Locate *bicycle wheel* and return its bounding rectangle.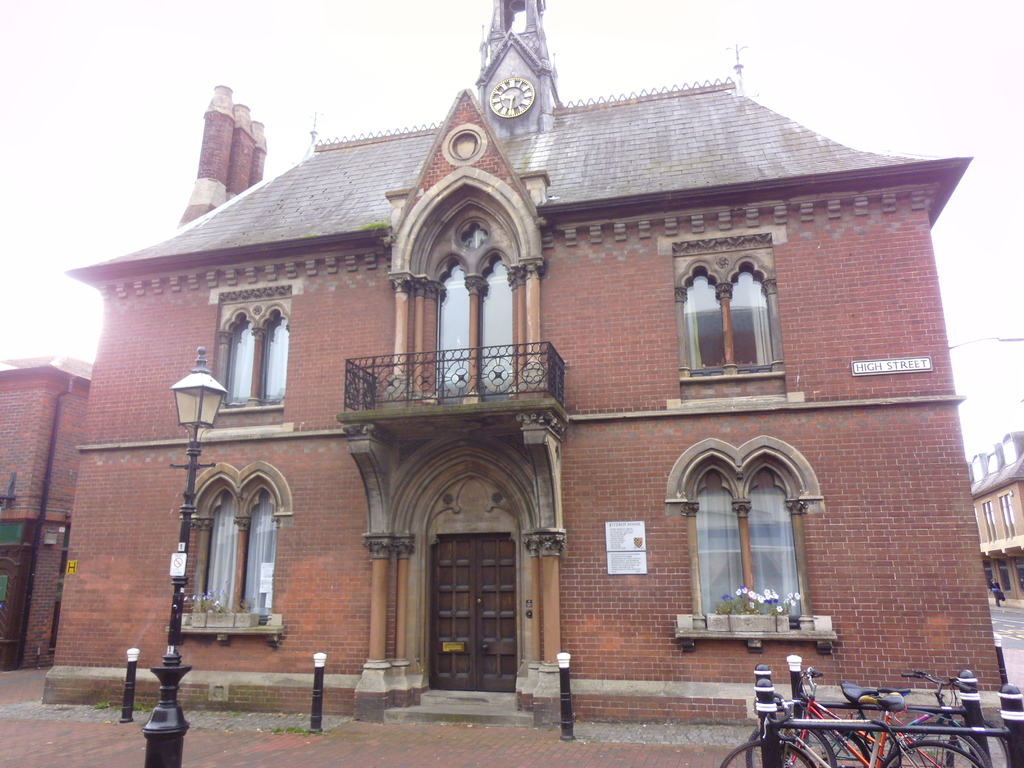
x1=718 y1=736 x2=813 y2=767.
